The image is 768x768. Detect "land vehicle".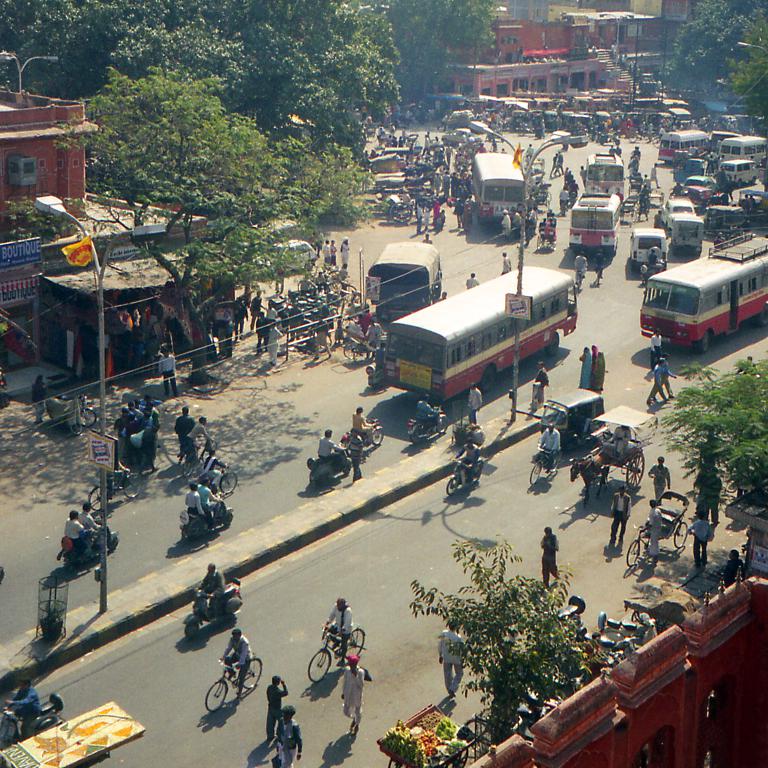
Detection: BBox(598, 615, 651, 644).
